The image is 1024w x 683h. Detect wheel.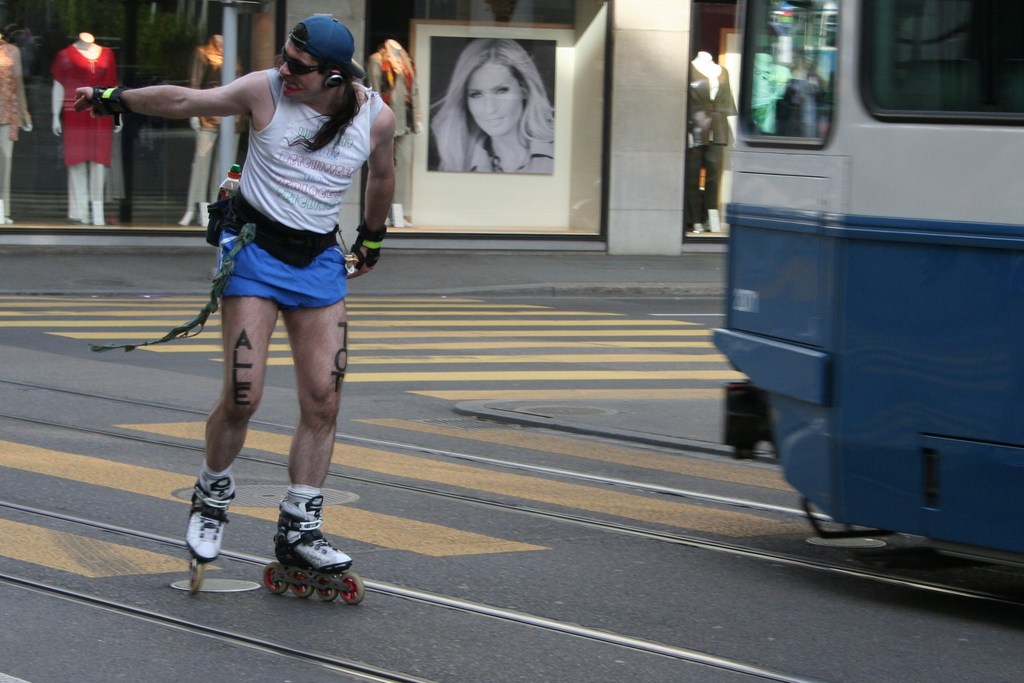
Detection: BBox(189, 564, 204, 596).
